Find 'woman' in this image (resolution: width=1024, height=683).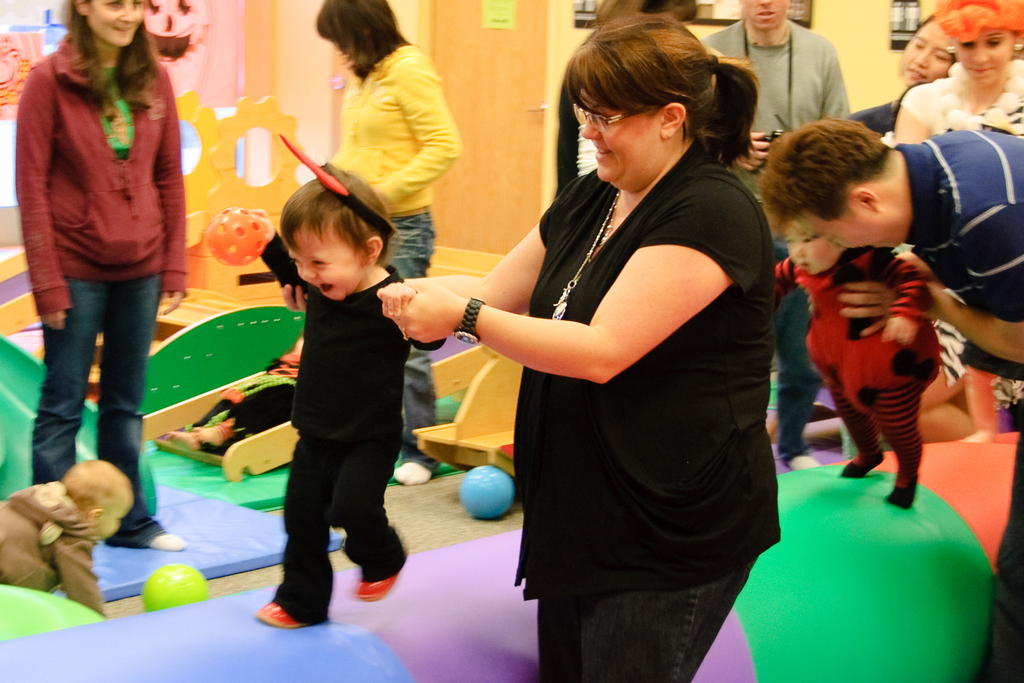
rect(439, 32, 790, 667).
